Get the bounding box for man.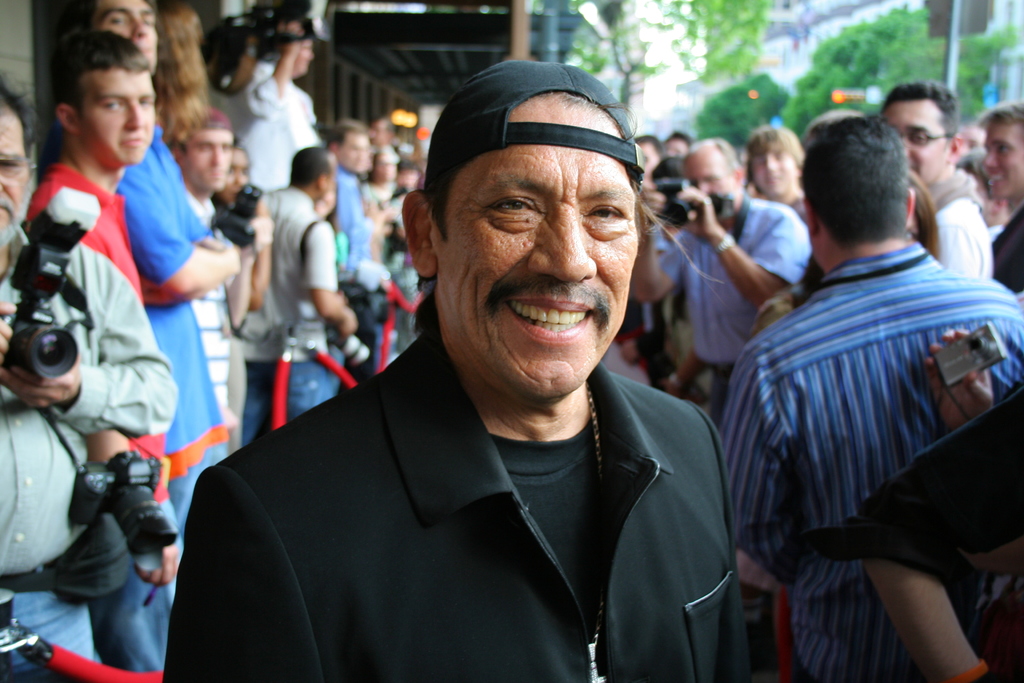
rect(737, 119, 812, 228).
